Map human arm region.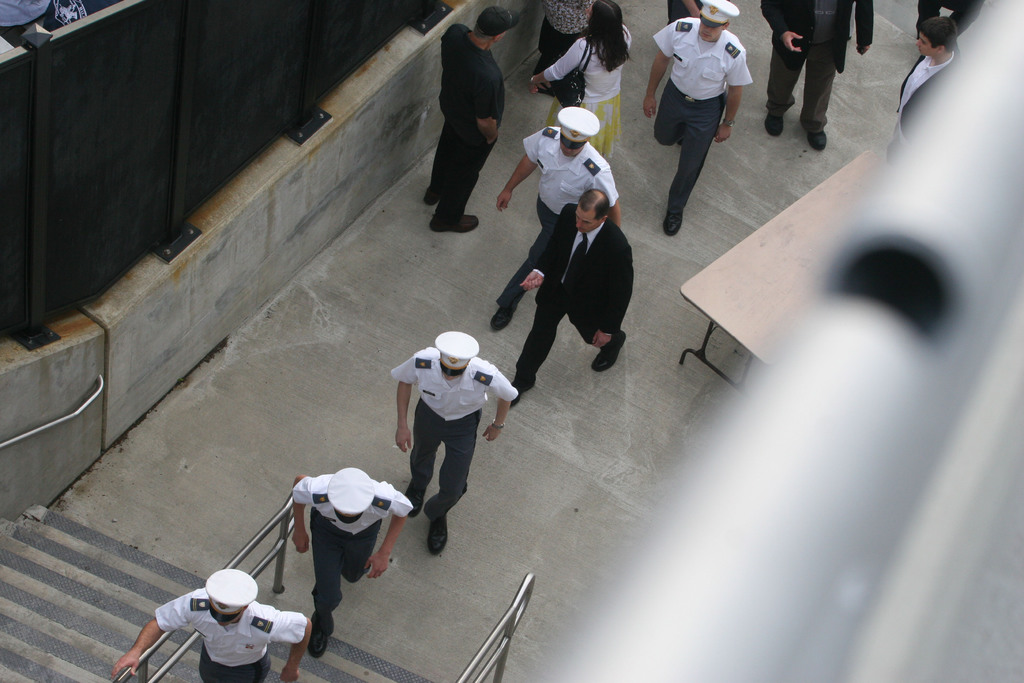
Mapped to 530, 37, 582, 97.
